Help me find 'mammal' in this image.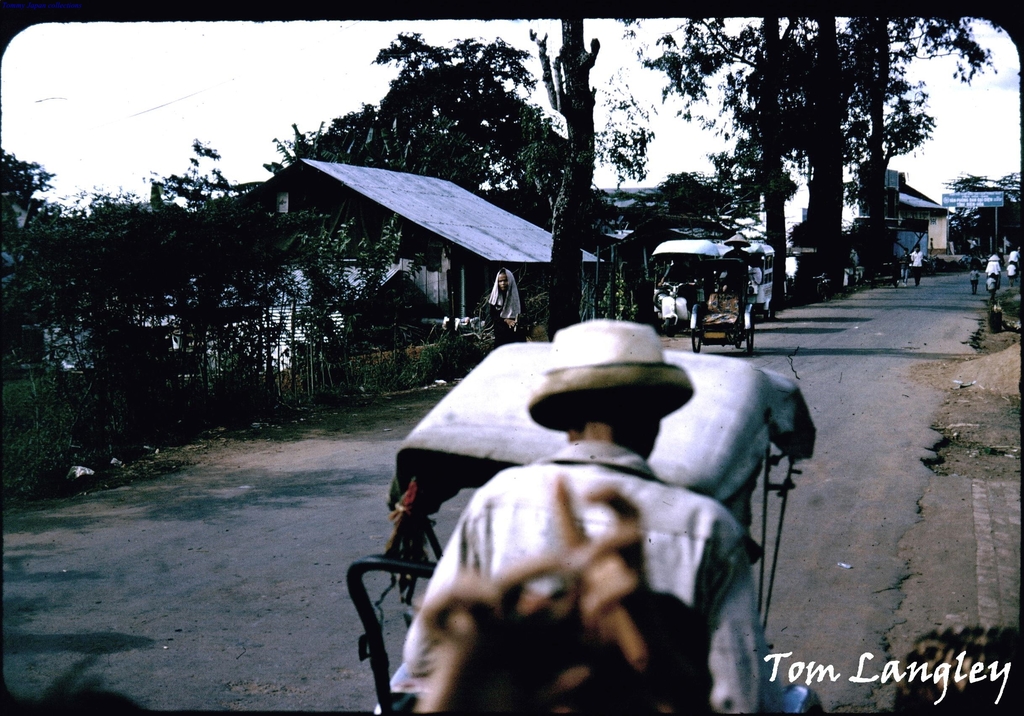
Found it: [x1=900, y1=250, x2=911, y2=287].
